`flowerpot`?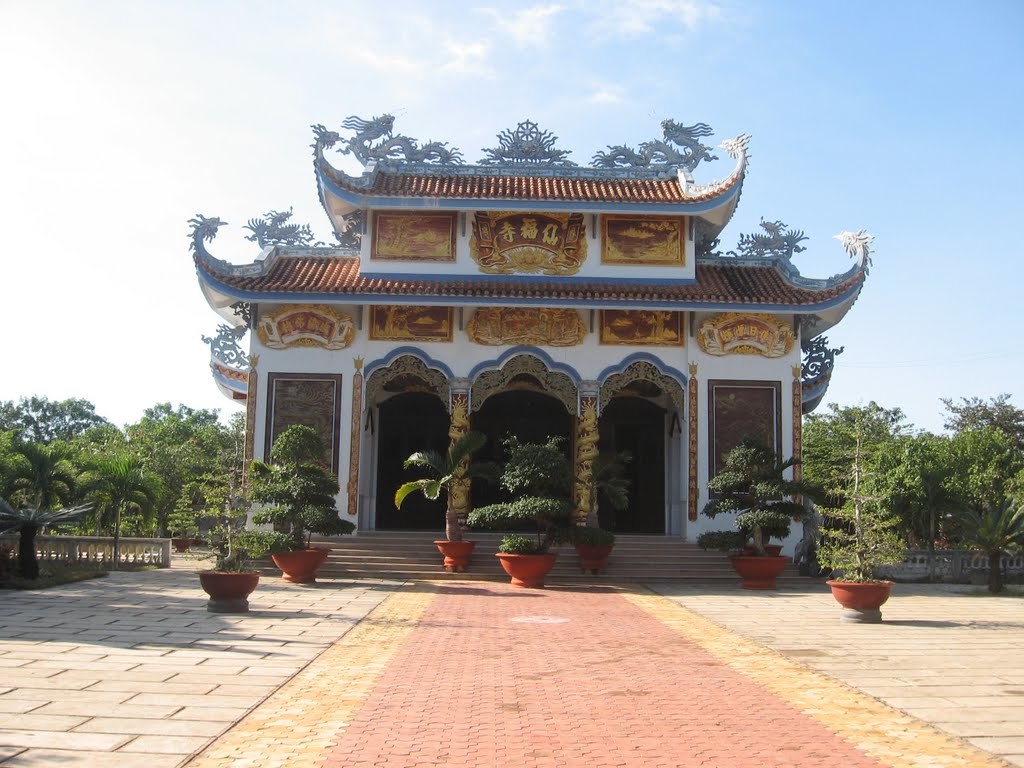
detection(576, 544, 611, 563)
